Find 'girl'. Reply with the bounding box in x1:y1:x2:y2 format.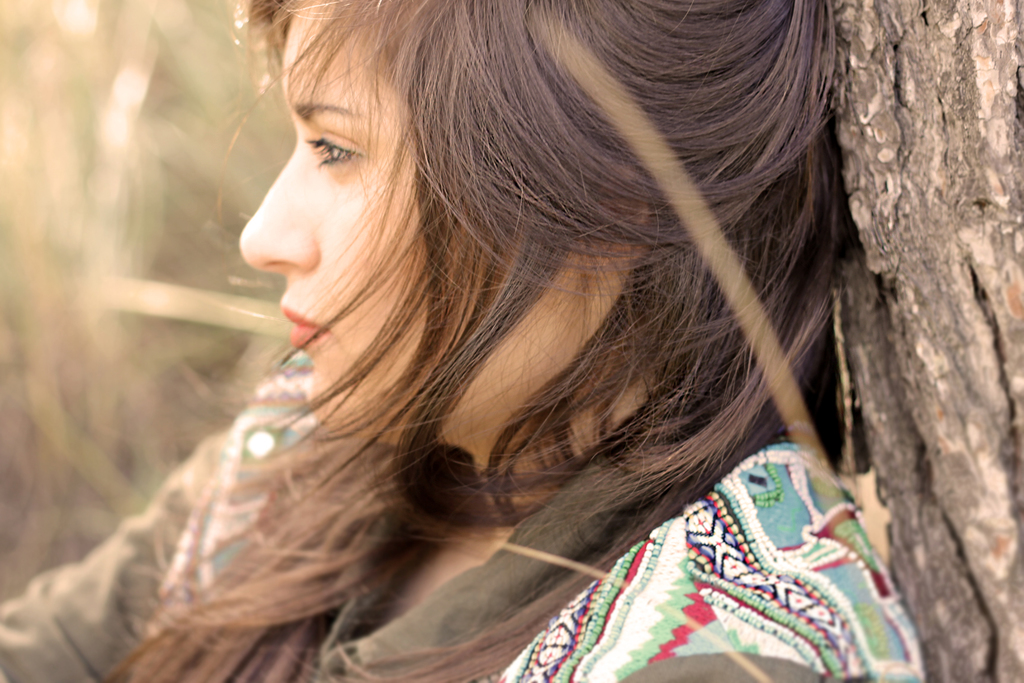
0:0:934:682.
